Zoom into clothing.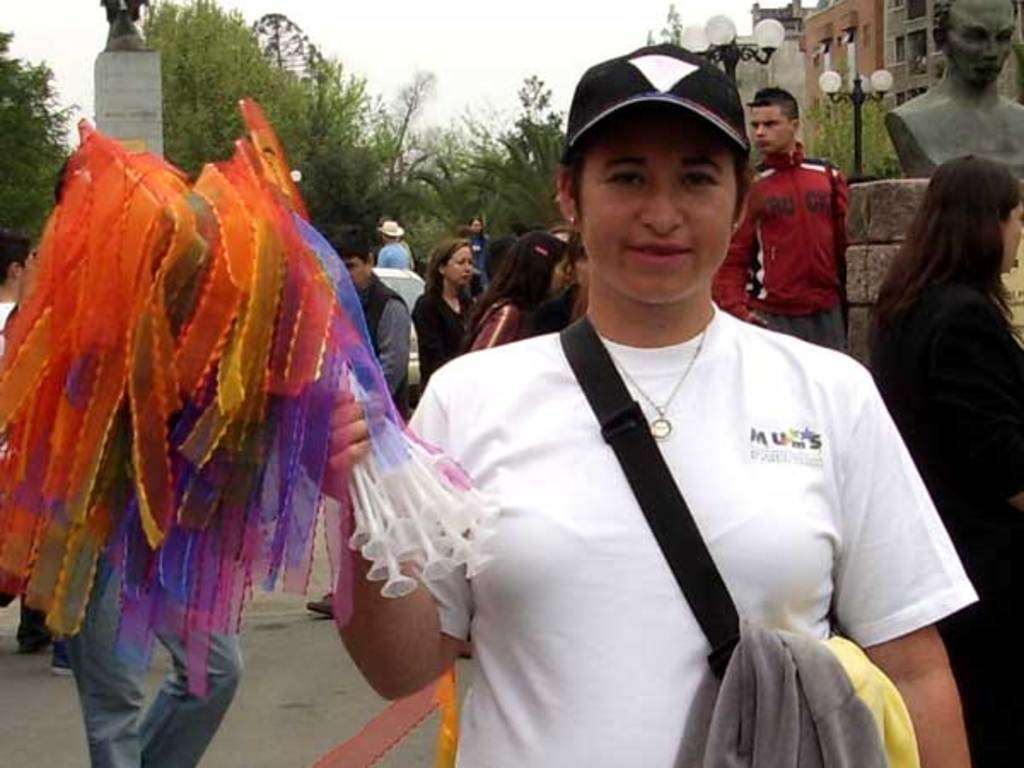
Zoom target: rect(468, 290, 524, 350).
